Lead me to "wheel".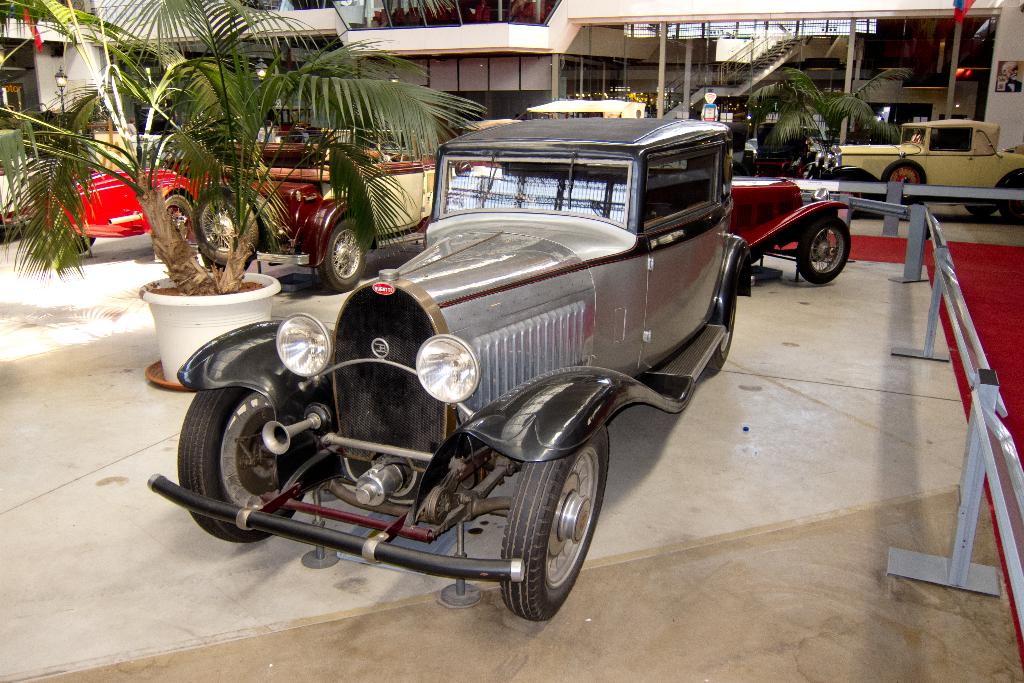
Lead to BBox(703, 298, 735, 375).
